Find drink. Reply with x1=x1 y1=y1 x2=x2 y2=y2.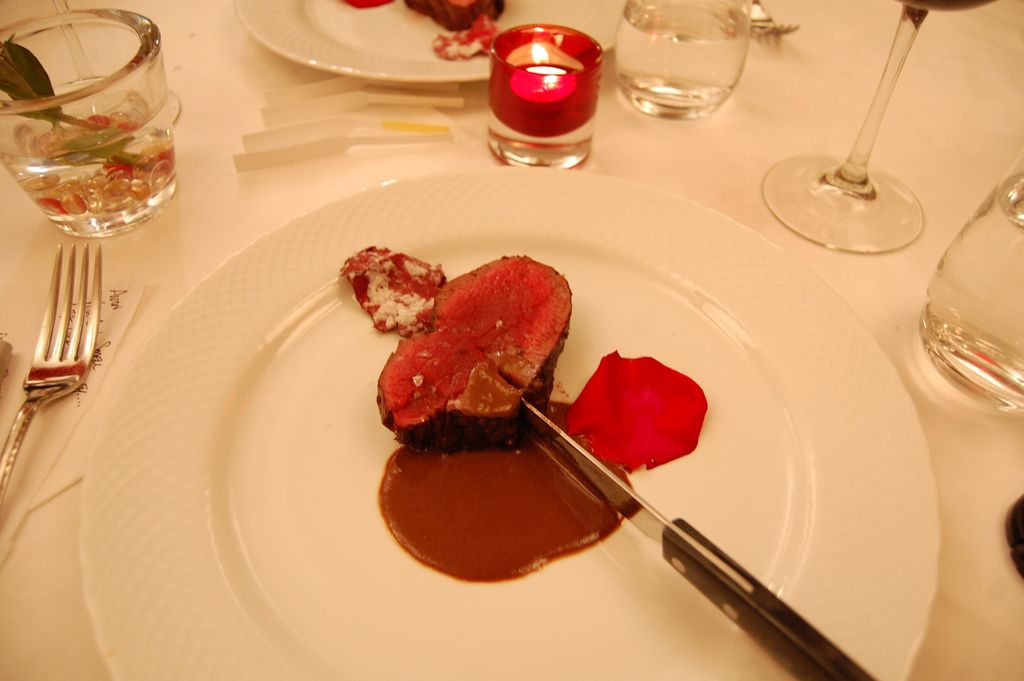
x1=611 y1=0 x2=748 y2=115.
